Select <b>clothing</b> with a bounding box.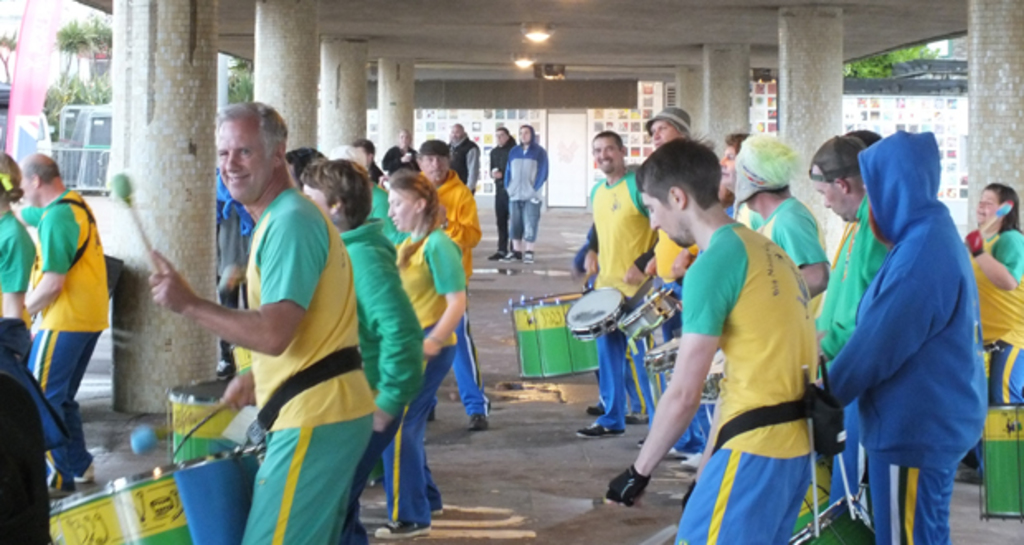
Rect(730, 135, 831, 330).
